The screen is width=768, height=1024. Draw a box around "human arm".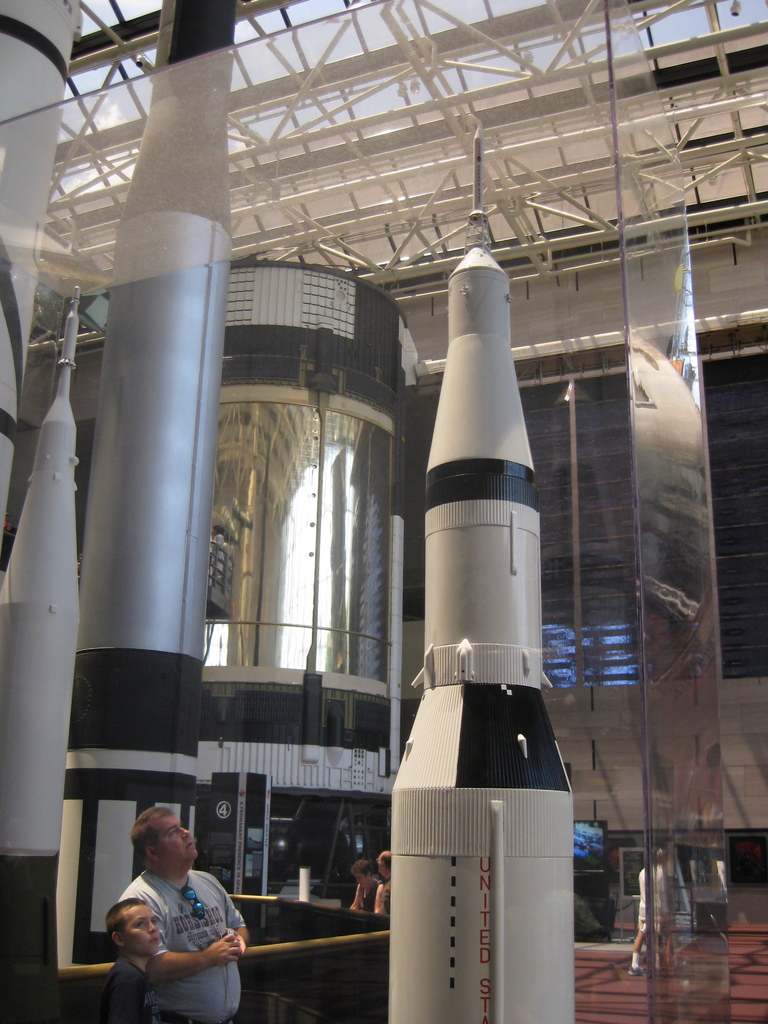
(x1=151, y1=927, x2=243, y2=988).
